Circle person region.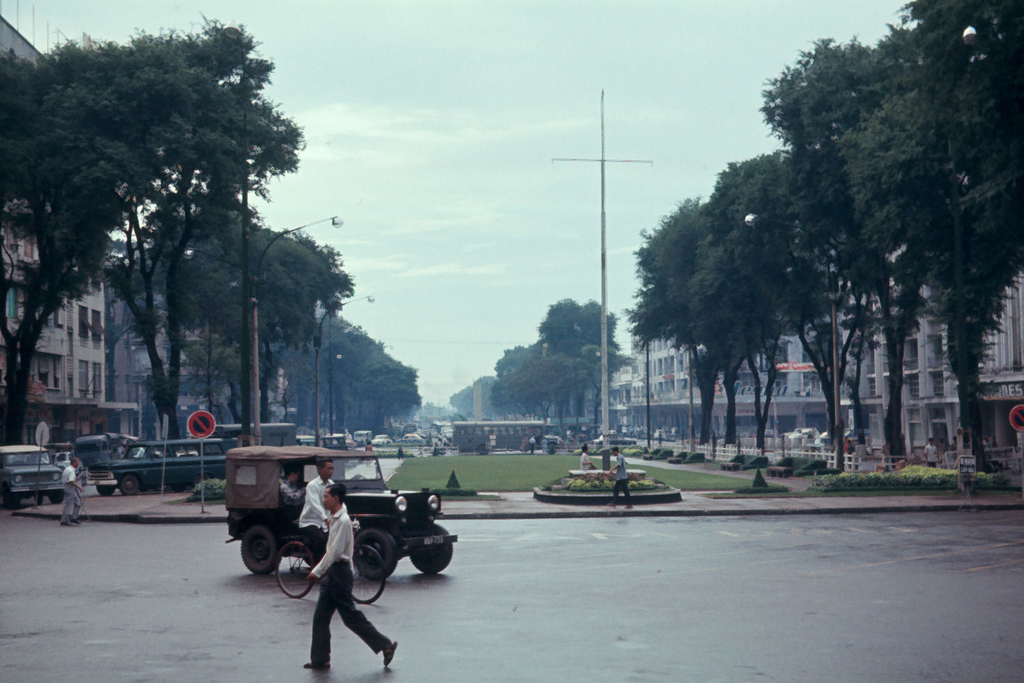
Region: 922,437,935,466.
